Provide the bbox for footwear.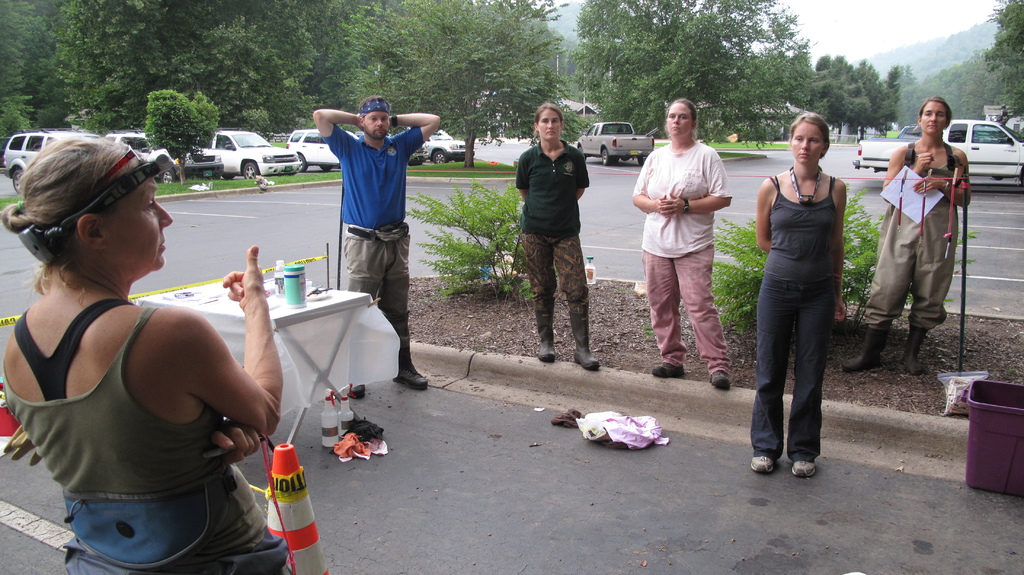
[left=706, top=370, right=731, bottom=392].
